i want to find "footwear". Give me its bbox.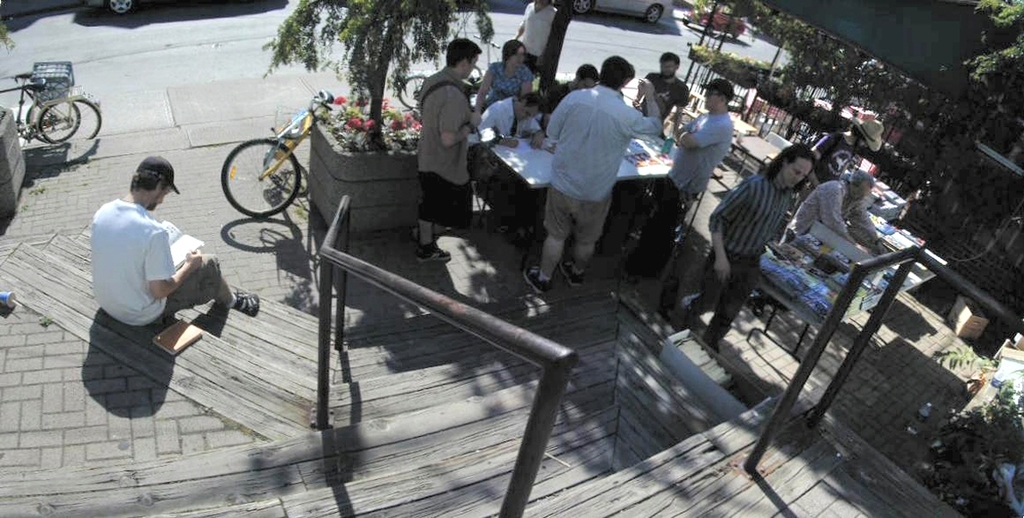
select_region(563, 259, 585, 288).
